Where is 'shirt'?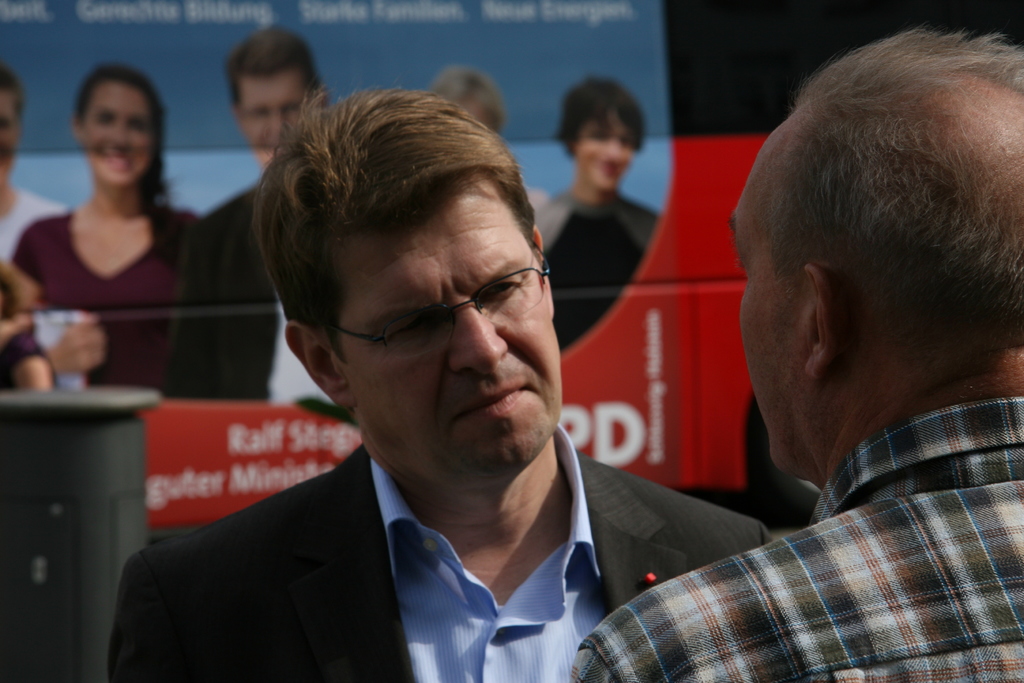
region(0, 186, 68, 259).
